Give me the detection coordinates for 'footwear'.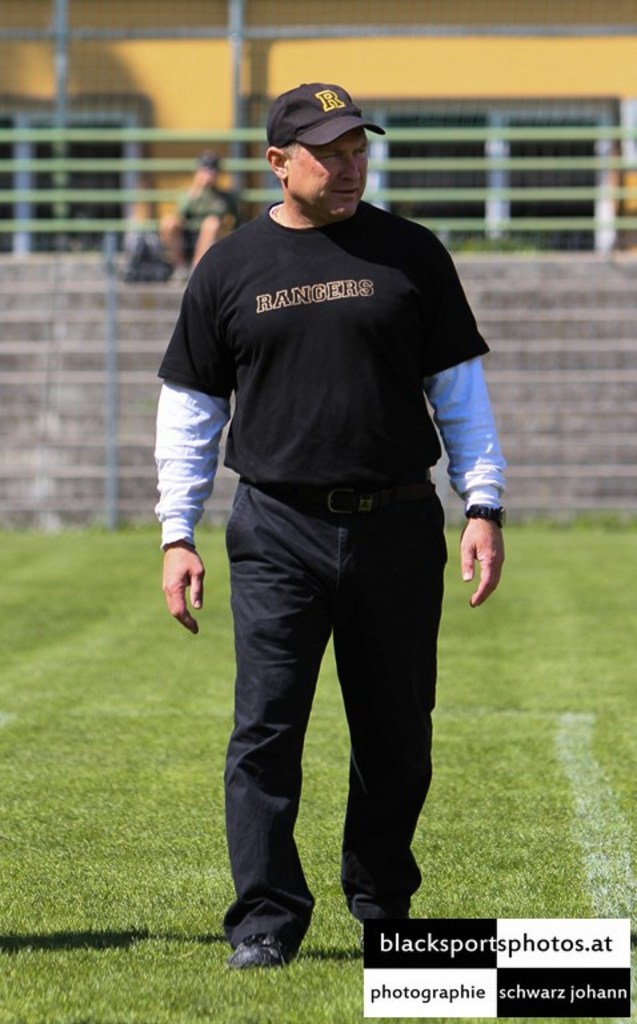
detection(229, 931, 289, 969).
